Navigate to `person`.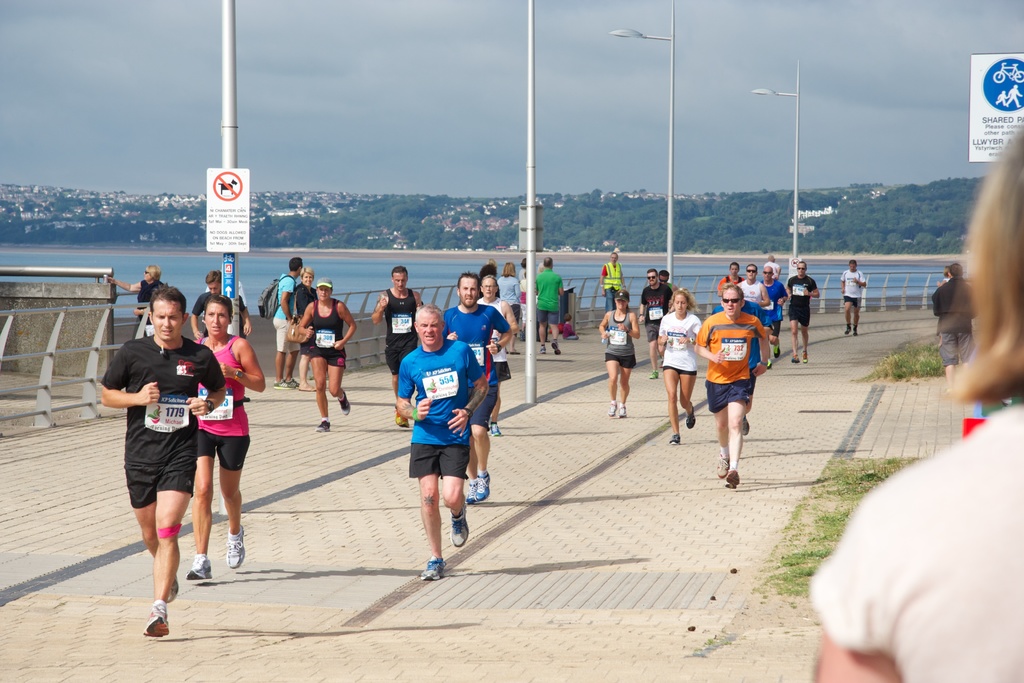
Navigation target: Rect(736, 263, 764, 340).
